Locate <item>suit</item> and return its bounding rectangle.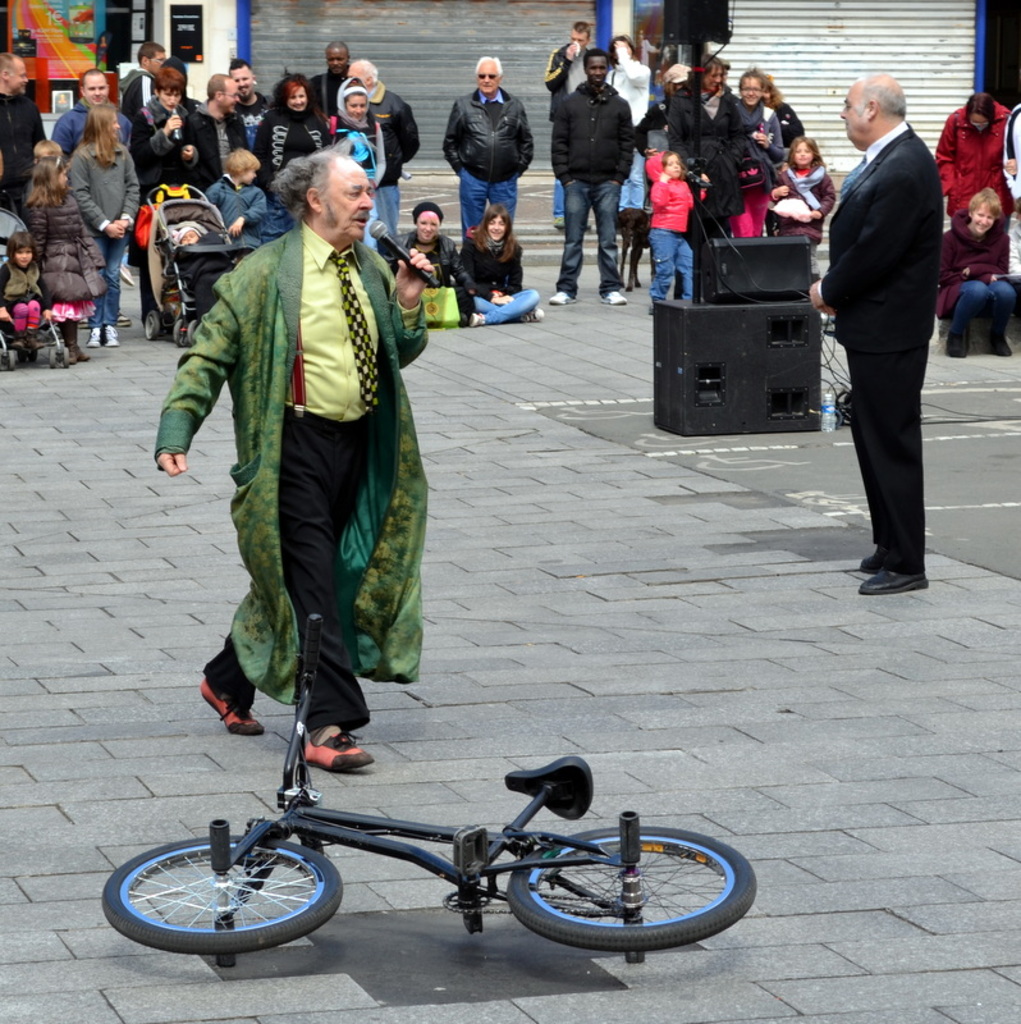
box=[816, 78, 980, 591].
